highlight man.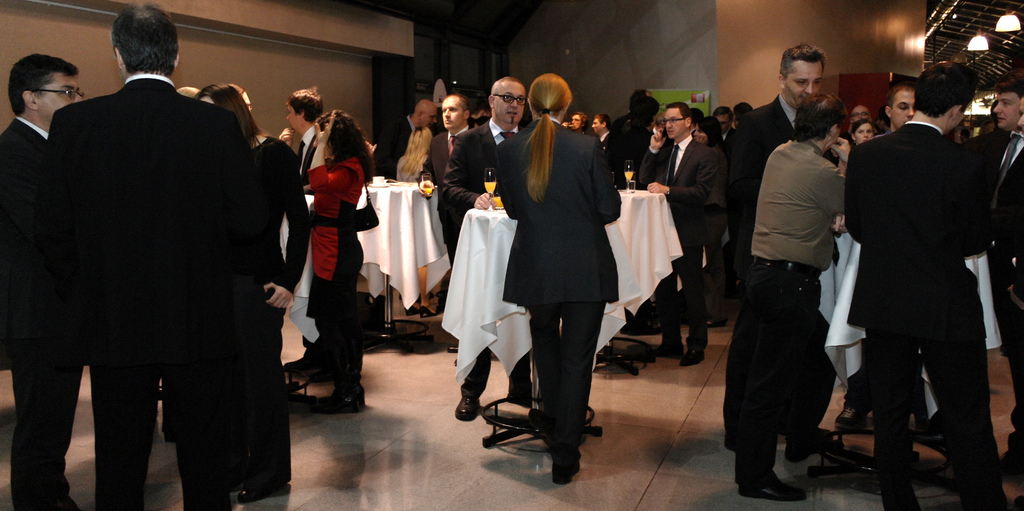
Highlighted region: 442,77,531,425.
